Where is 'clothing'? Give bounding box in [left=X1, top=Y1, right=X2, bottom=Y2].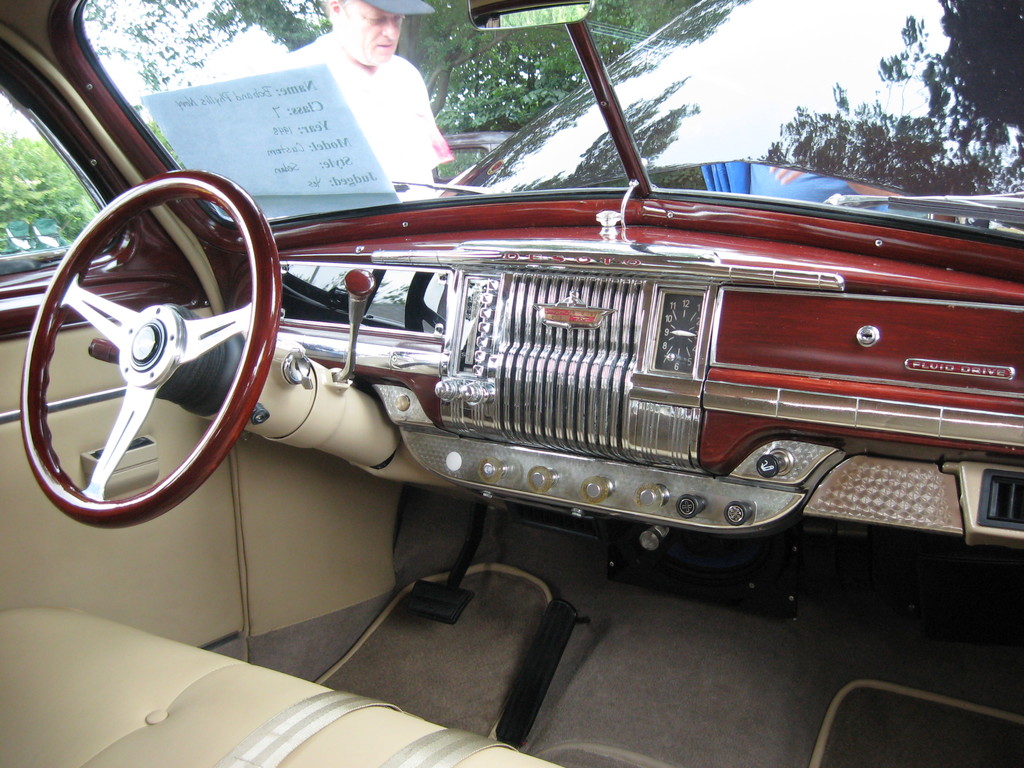
[left=274, top=33, right=455, bottom=182].
